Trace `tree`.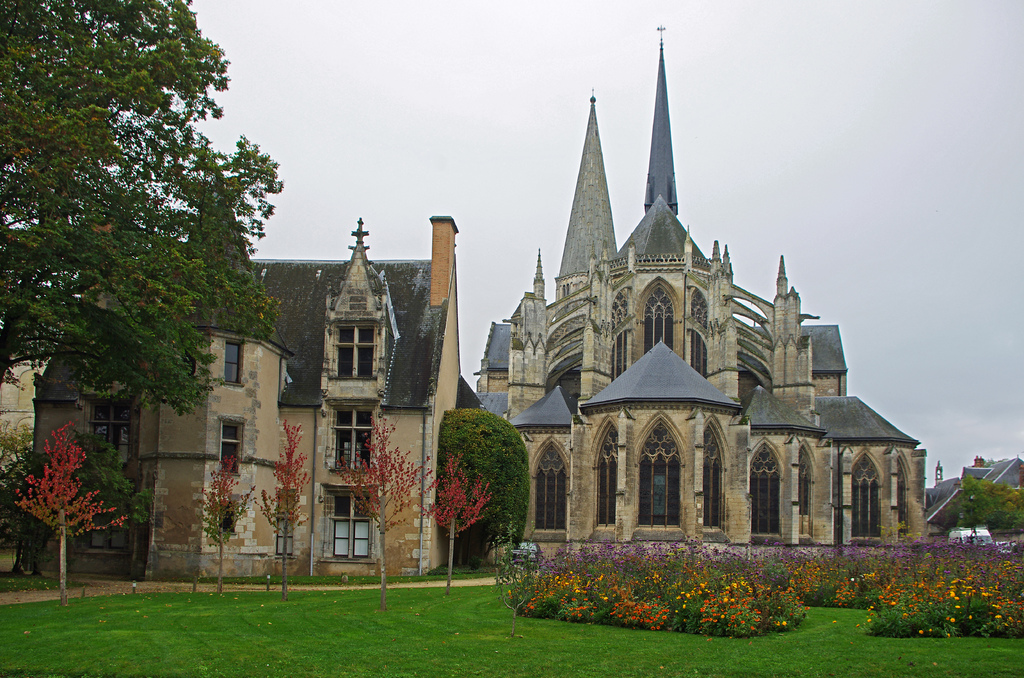
Traced to 436:408:548:577.
